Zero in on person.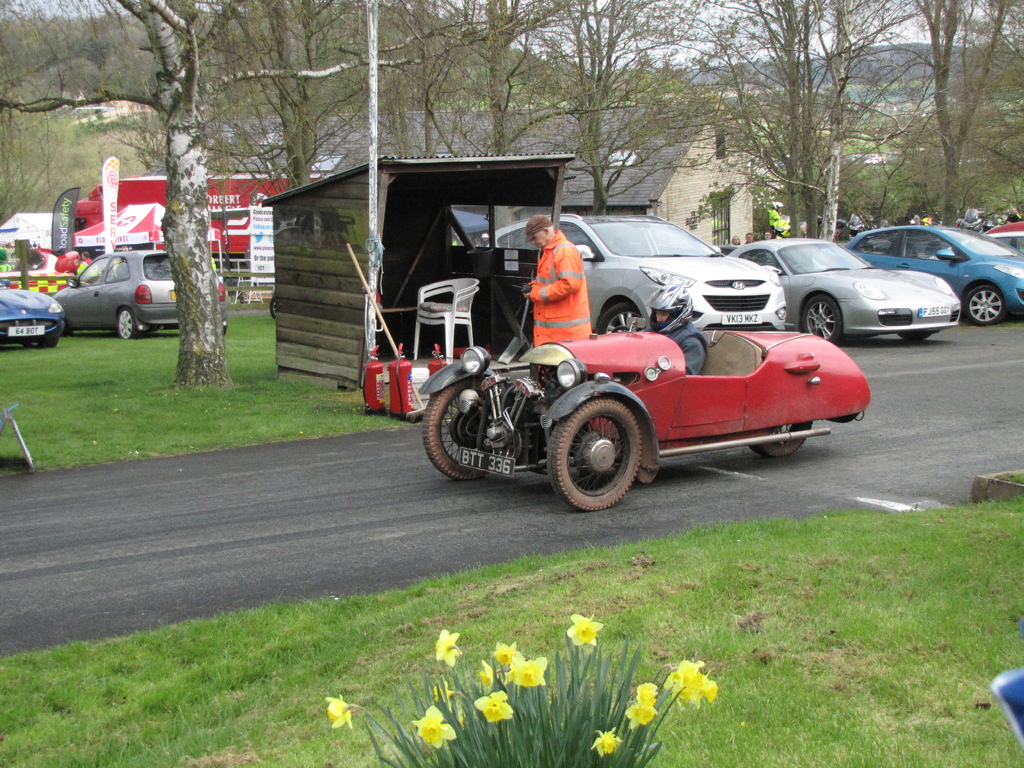
Zeroed in: Rect(744, 232, 756, 244).
